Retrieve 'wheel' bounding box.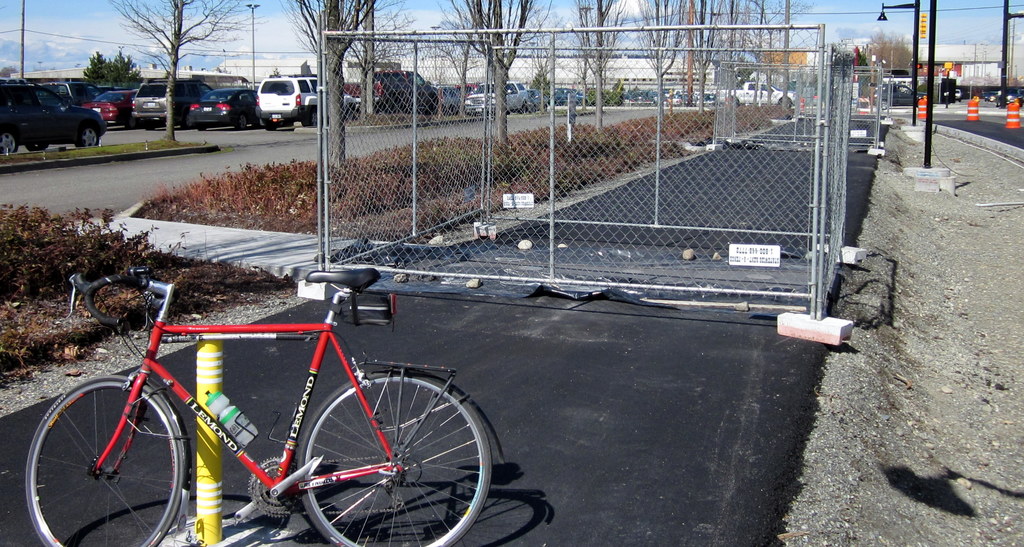
Bounding box: (74, 122, 99, 147).
